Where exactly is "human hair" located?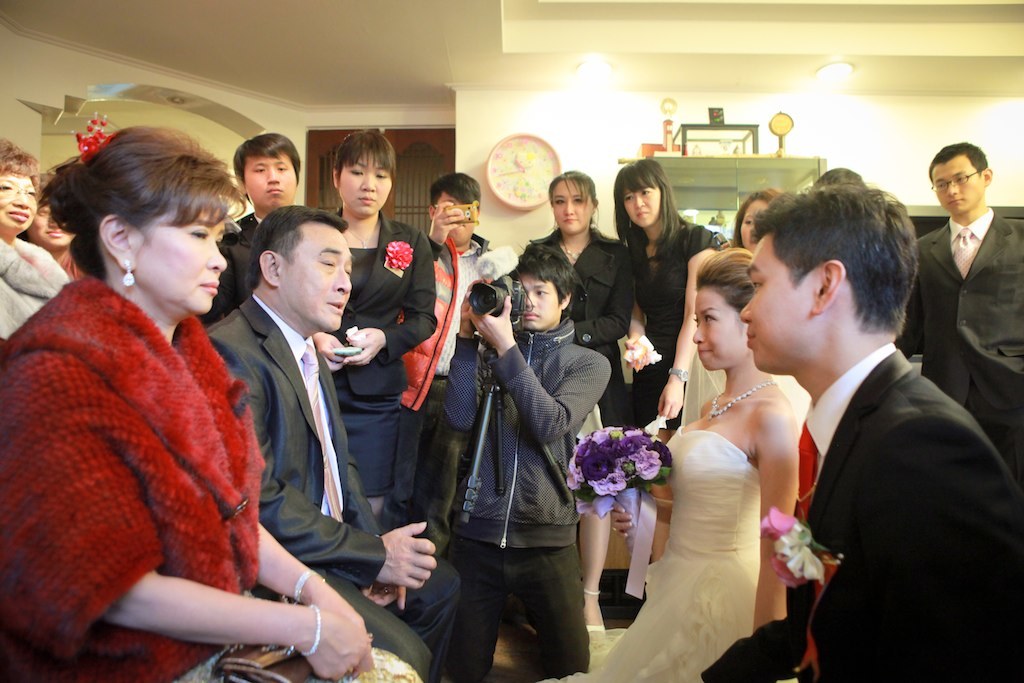
Its bounding box is {"x1": 615, "y1": 159, "x2": 684, "y2": 266}.
